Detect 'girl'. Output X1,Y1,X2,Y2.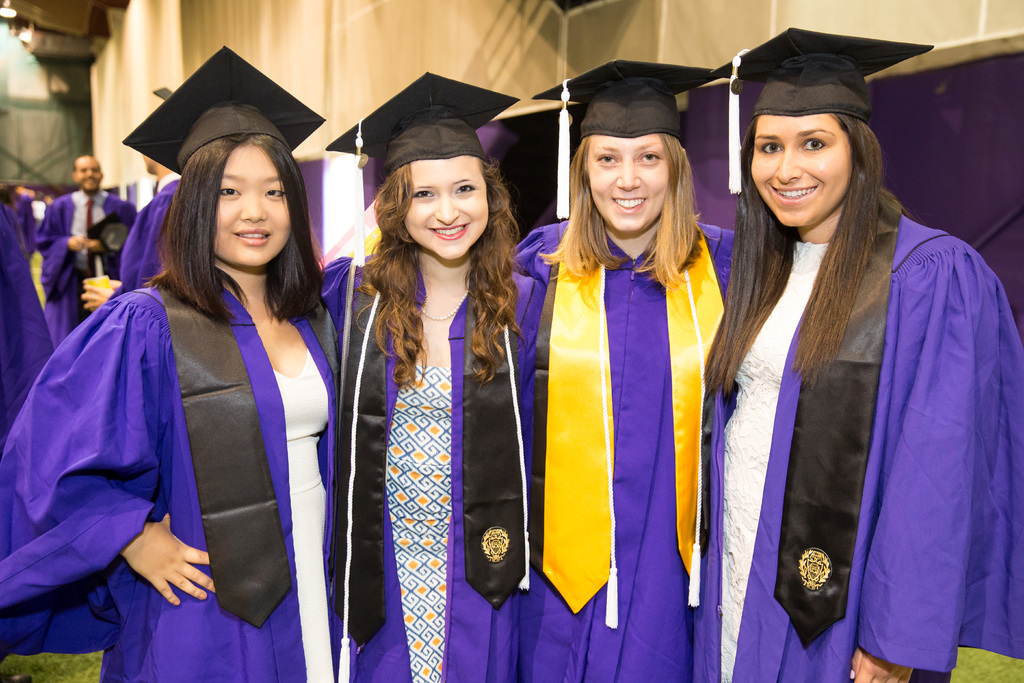
0,45,333,682.
